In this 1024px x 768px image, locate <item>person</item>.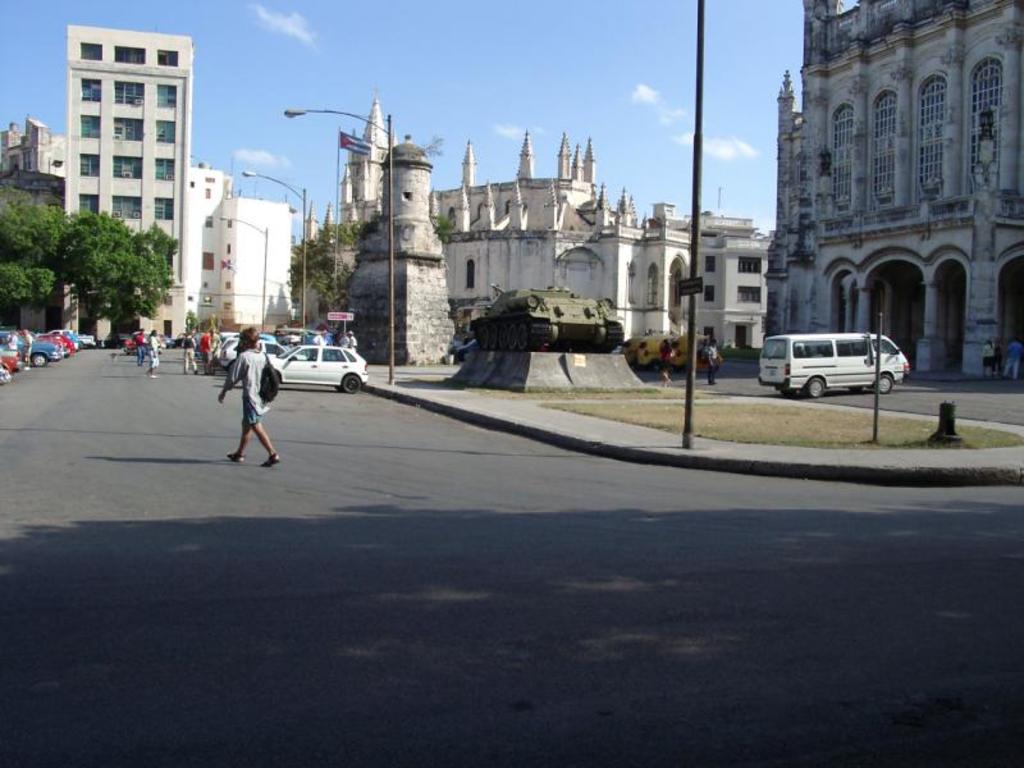
Bounding box: {"x1": 20, "y1": 324, "x2": 37, "y2": 367}.
